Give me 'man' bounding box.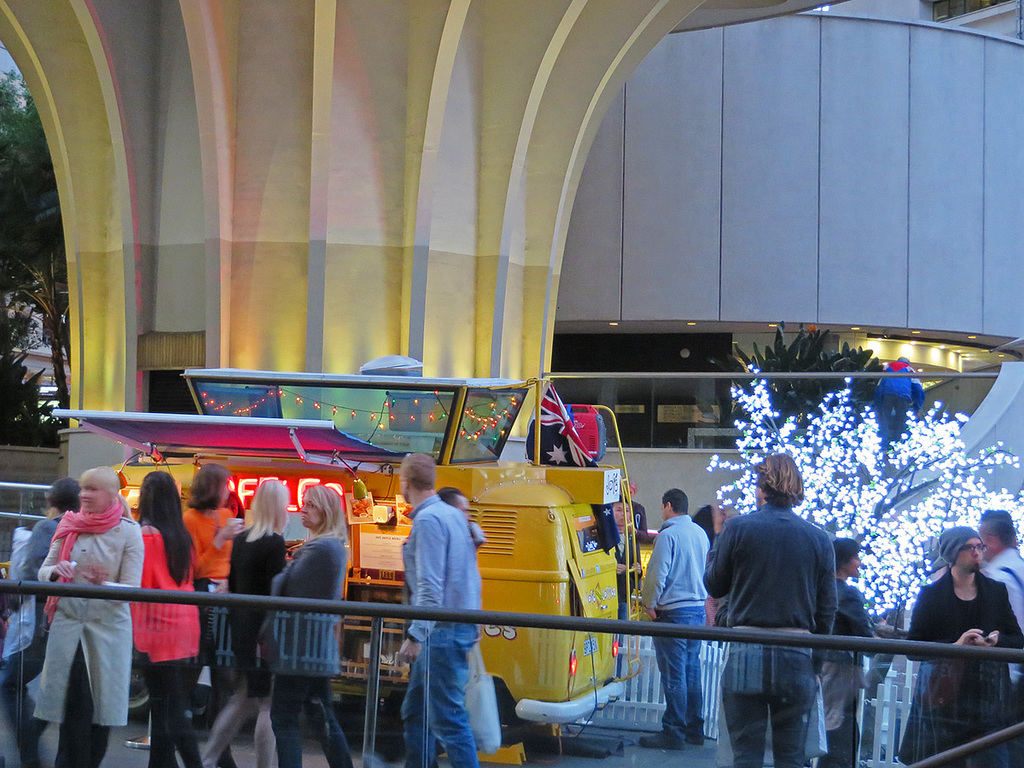
(left=895, top=524, right=1023, bottom=767).
